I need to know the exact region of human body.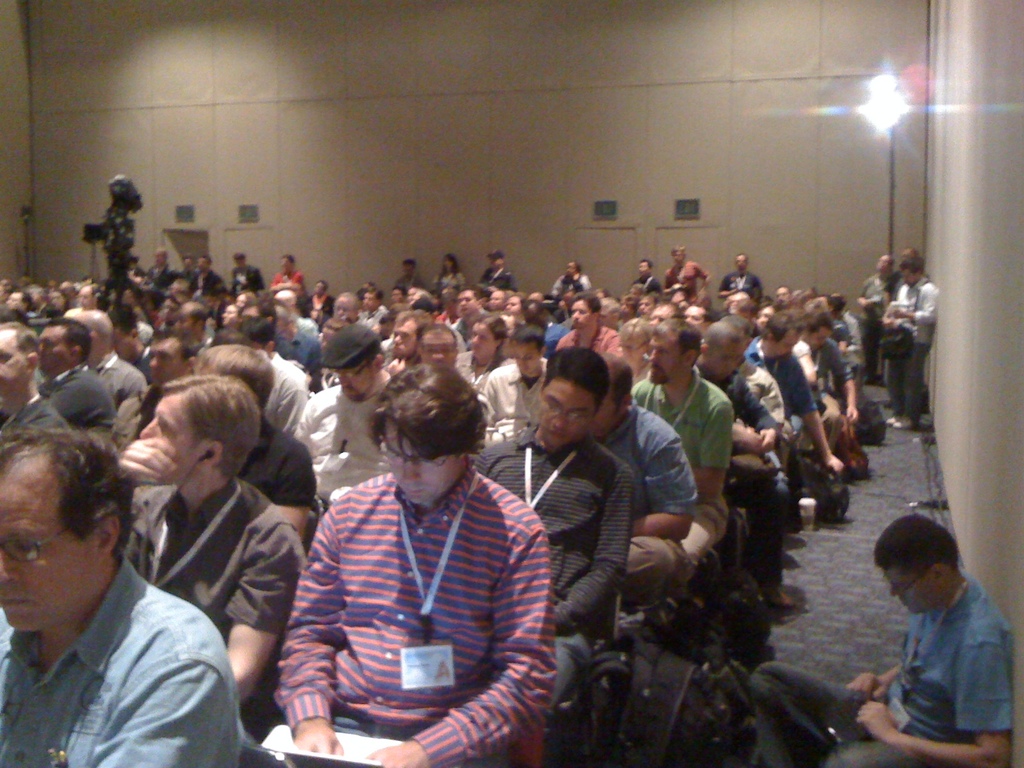
Region: 0,253,879,767.
